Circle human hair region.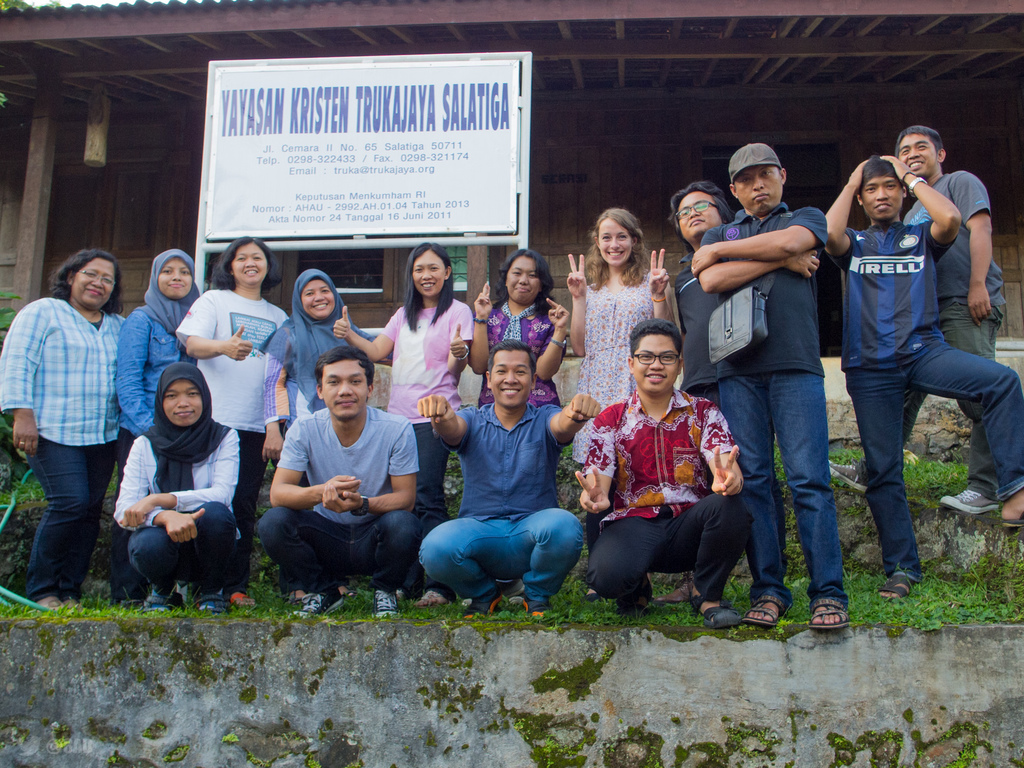
Region: crop(401, 244, 456, 333).
